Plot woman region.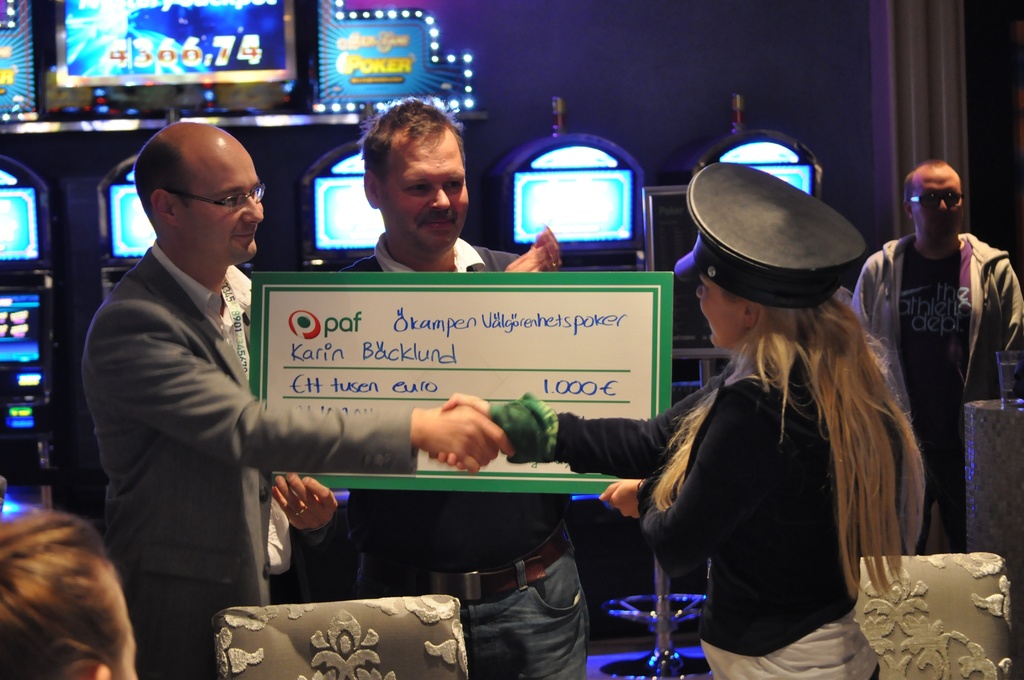
Plotted at 431/156/926/679.
